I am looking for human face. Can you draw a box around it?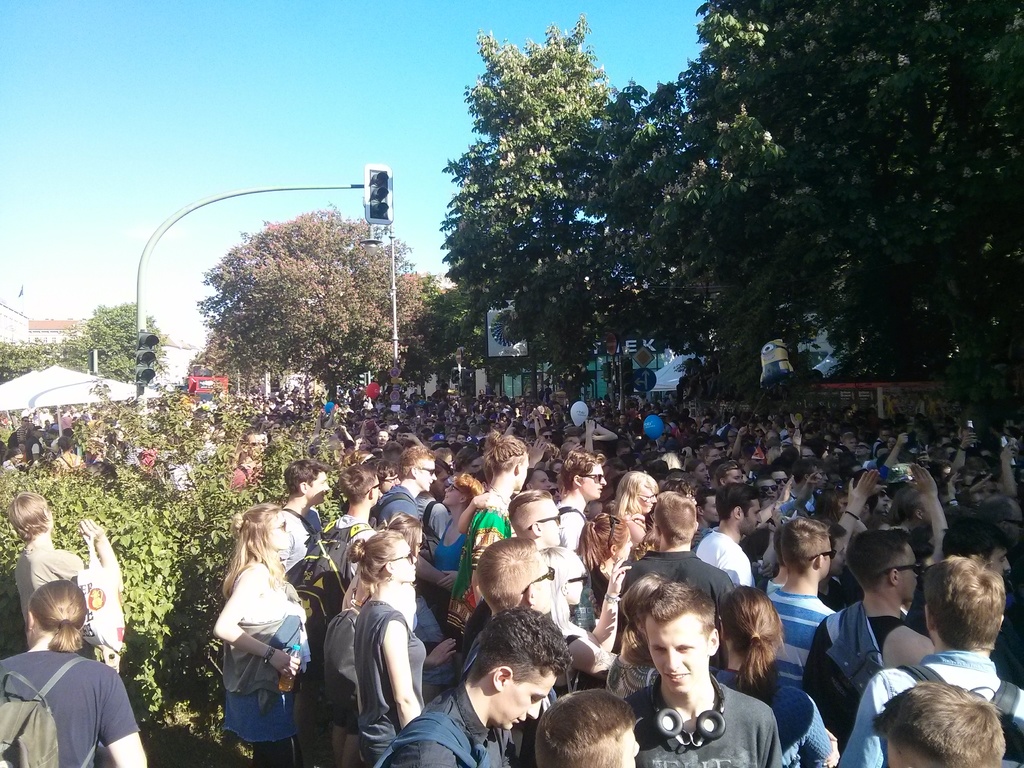
Sure, the bounding box is [left=578, top=464, right=605, bottom=501].
